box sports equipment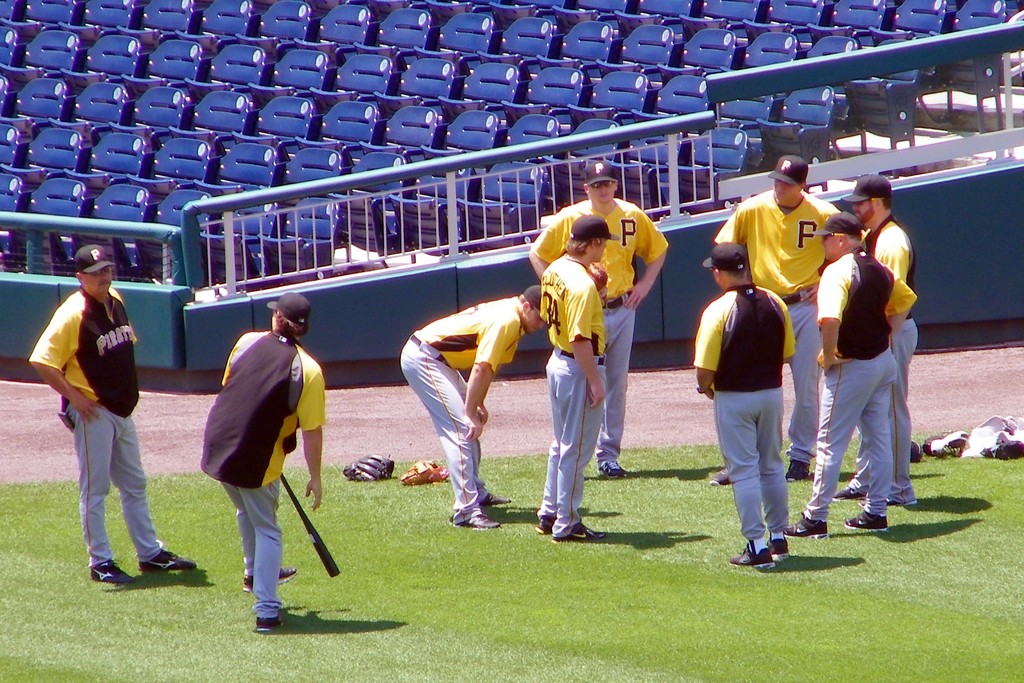
detection(278, 474, 342, 579)
